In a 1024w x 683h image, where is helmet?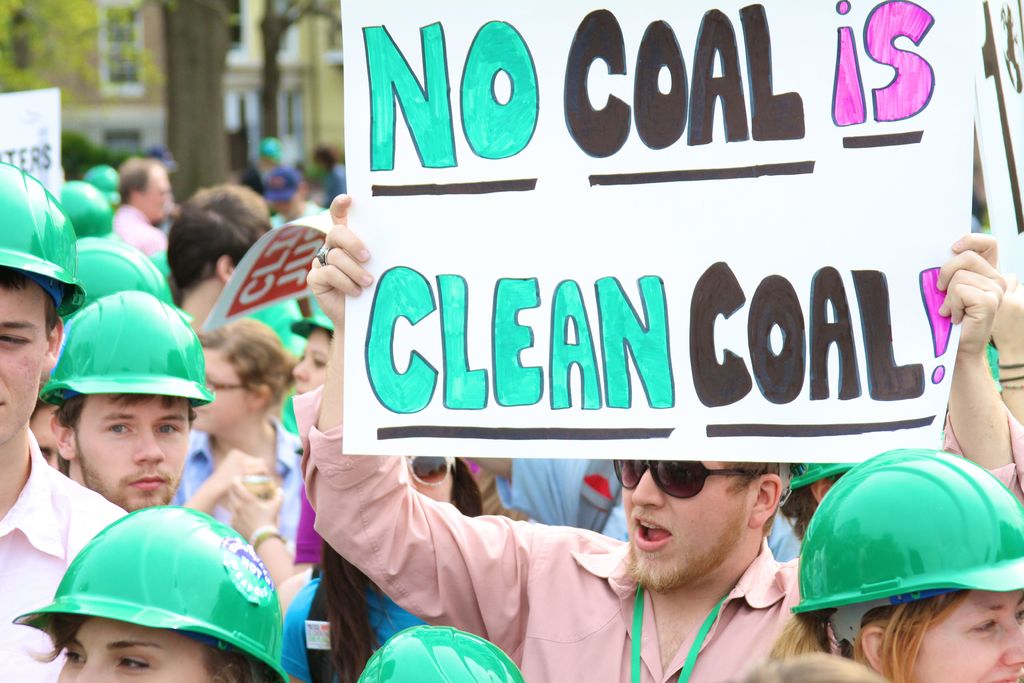
x1=46 y1=289 x2=225 y2=406.
